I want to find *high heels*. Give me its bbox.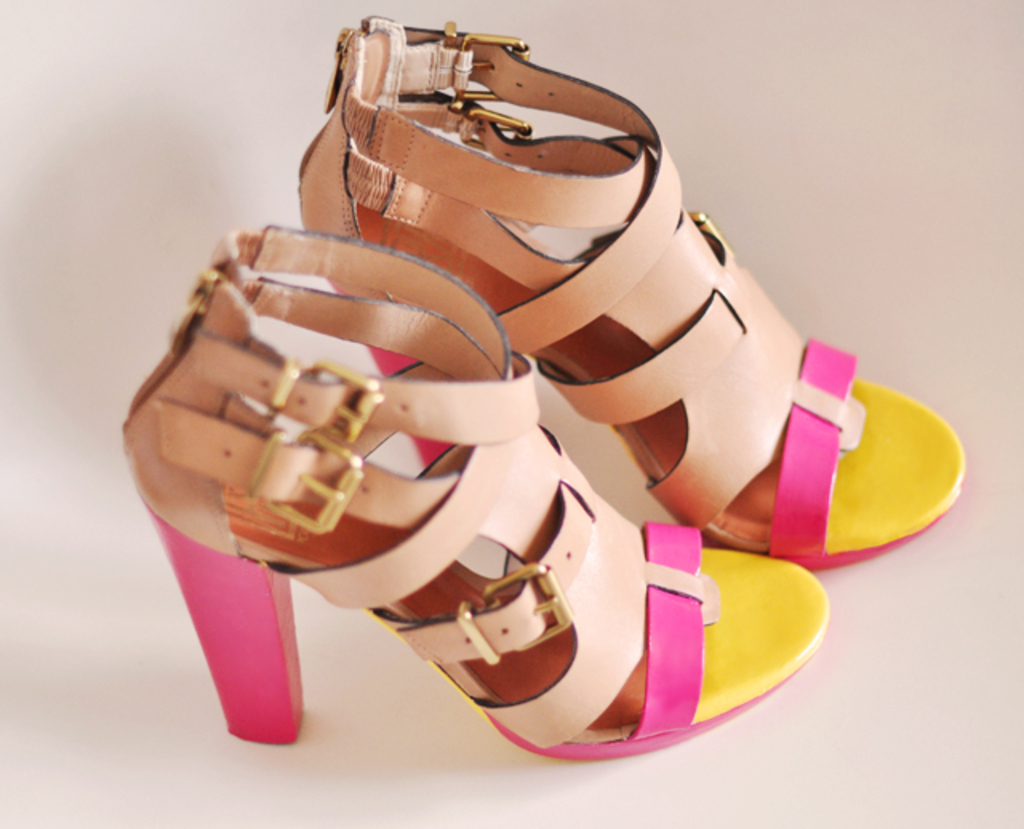
left=293, top=10, right=965, bottom=568.
